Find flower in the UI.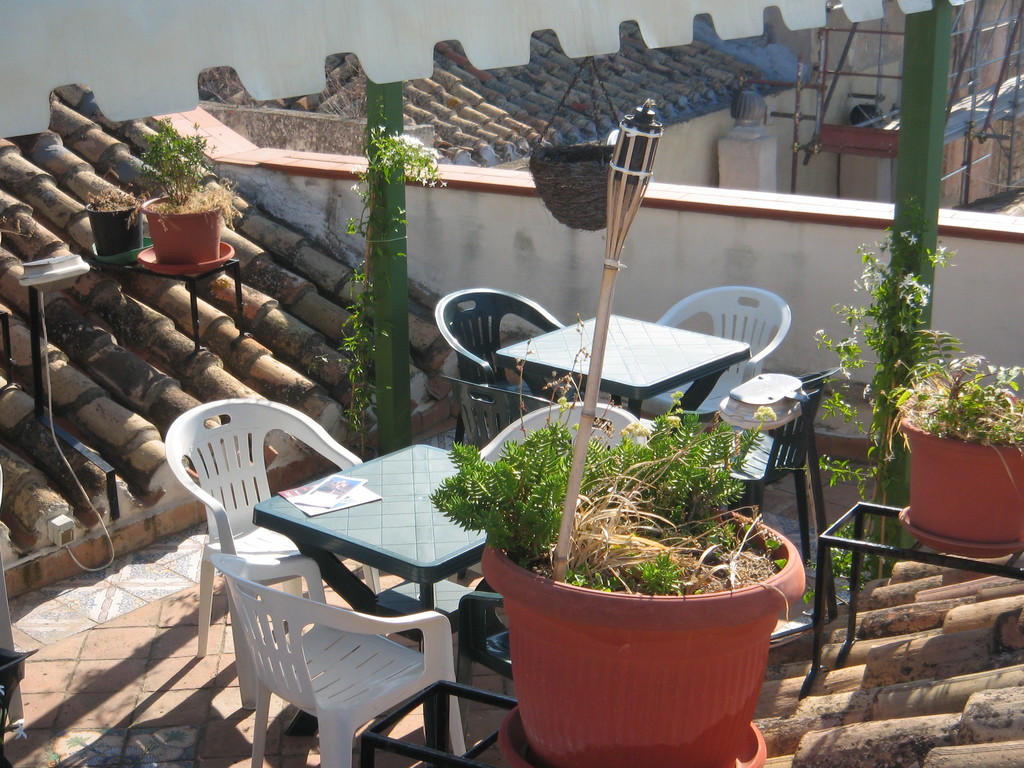
UI element at {"x1": 816, "y1": 225, "x2": 952, "y2": 410}.
